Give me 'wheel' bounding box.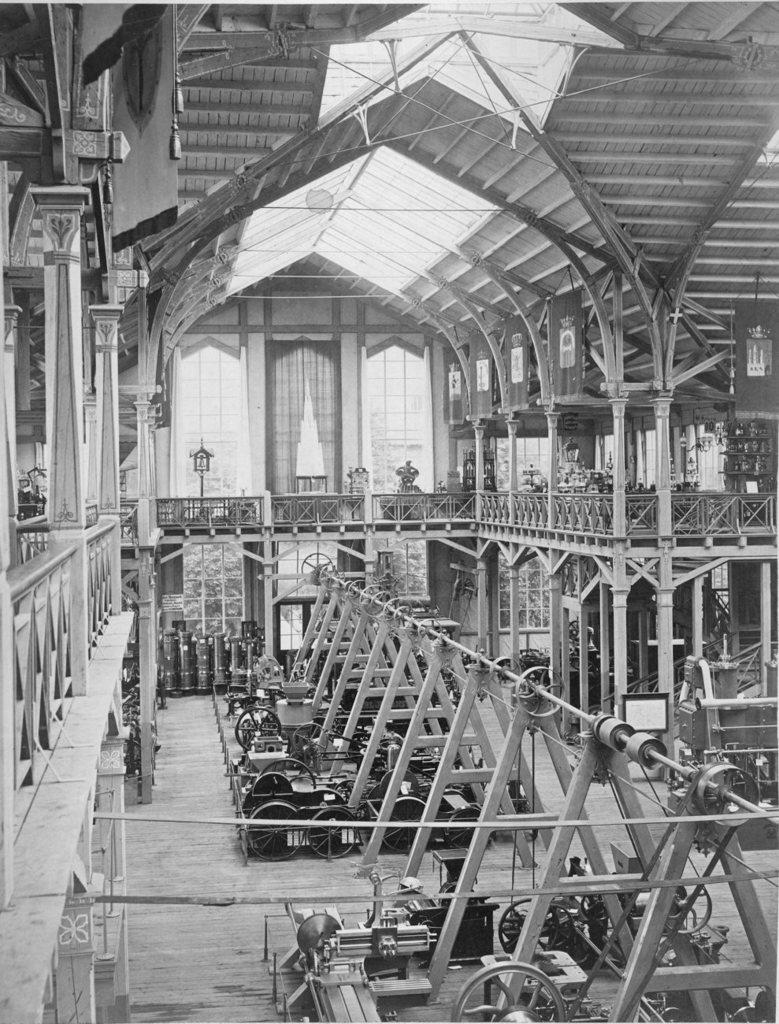
x1=234 y1=709 x2=291 y2=751.
